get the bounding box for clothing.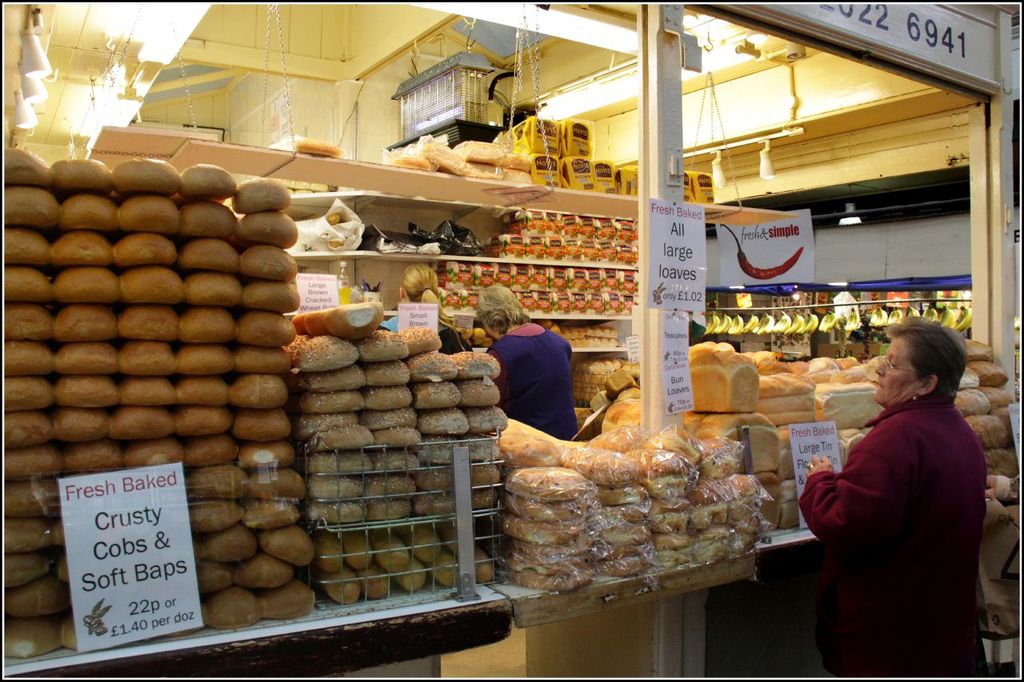
crop(378, 321, 480, 357).
